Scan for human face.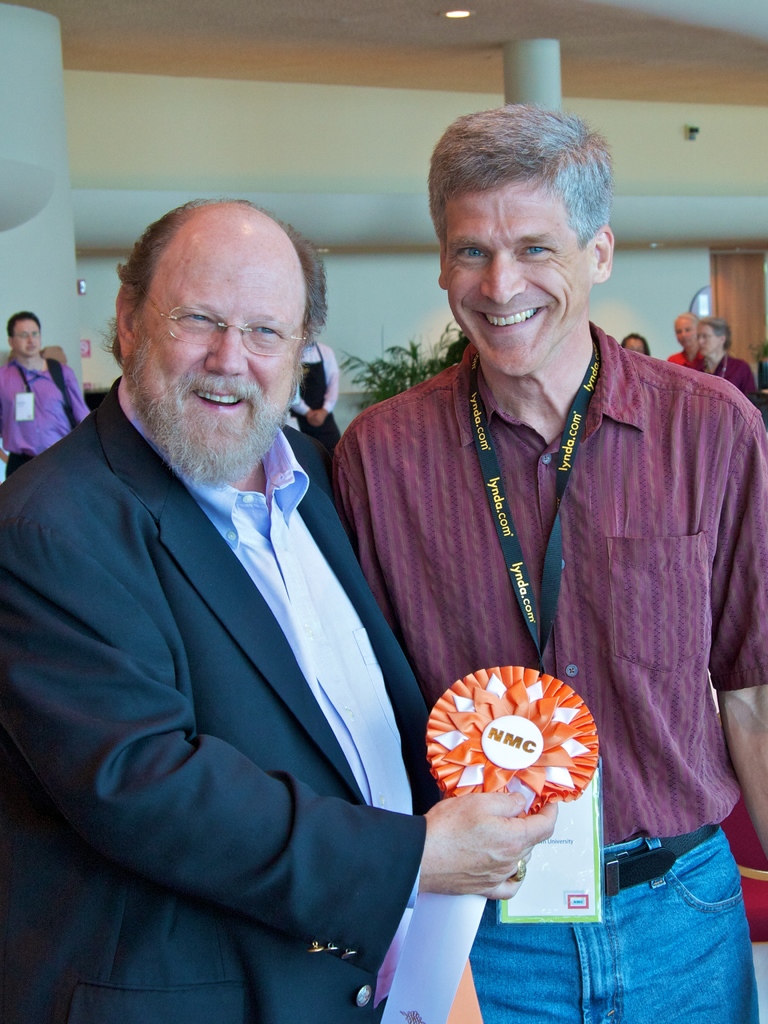
Scan result: select_region(11, 316, 42, 357).
